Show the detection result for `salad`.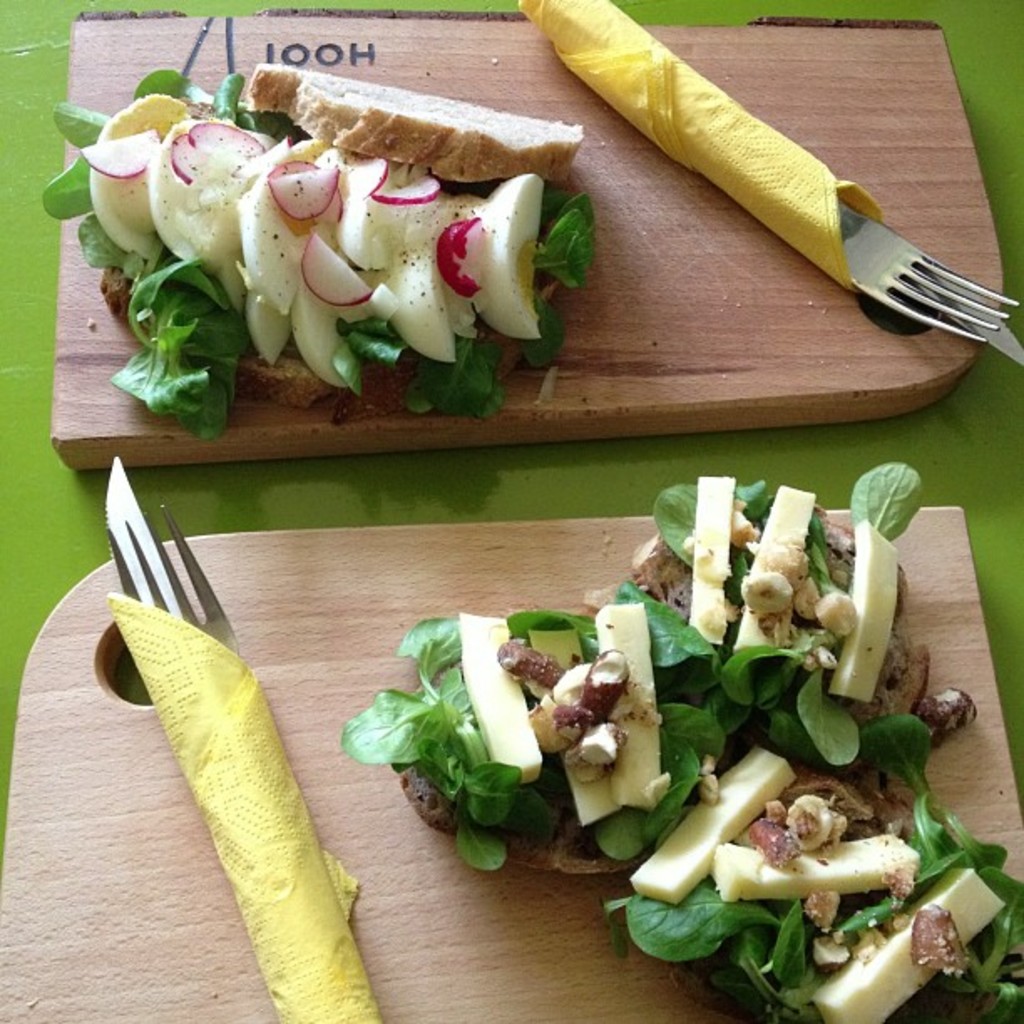
(left=32, top=65, right=599, bottom=445).
